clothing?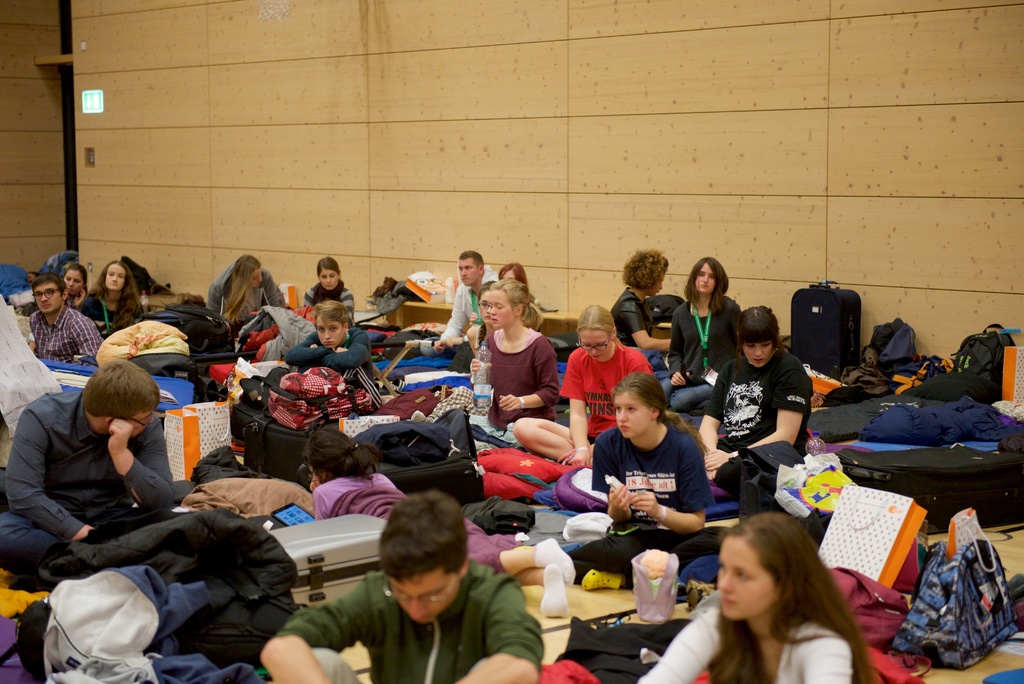
bbox=(566, 422, 730, 585)
